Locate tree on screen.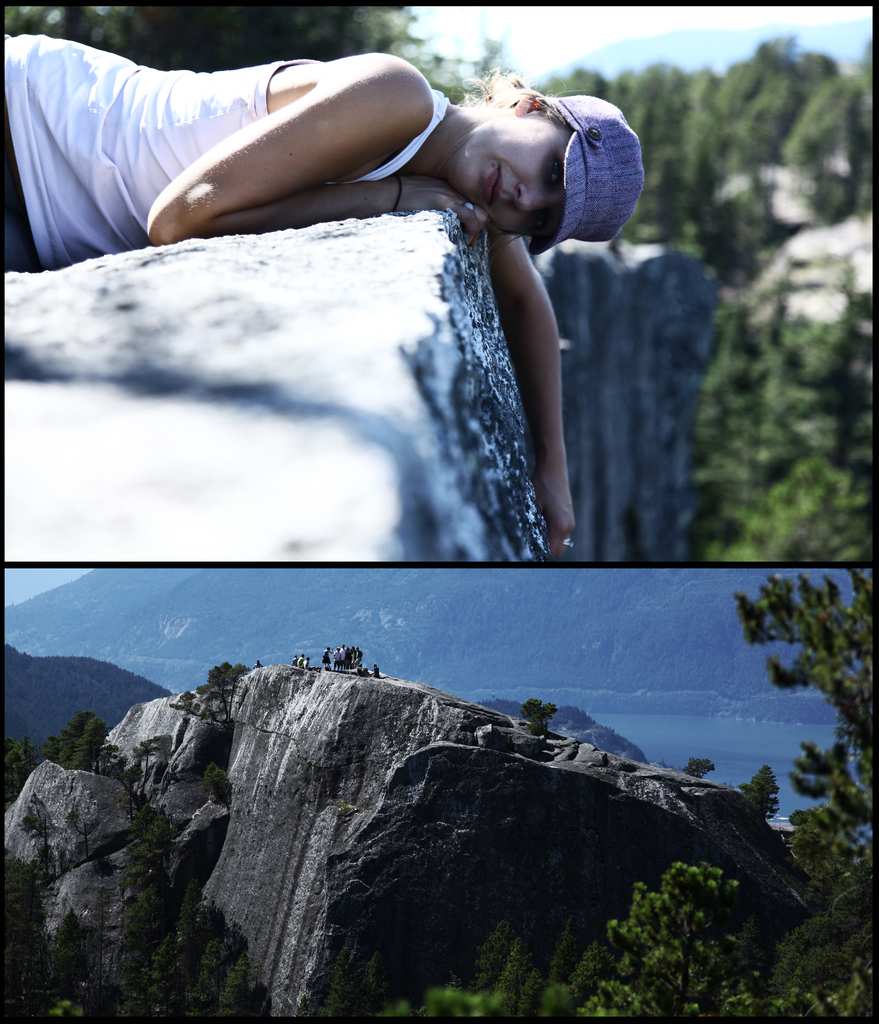
On screen at (682, 59, 730, 190).
